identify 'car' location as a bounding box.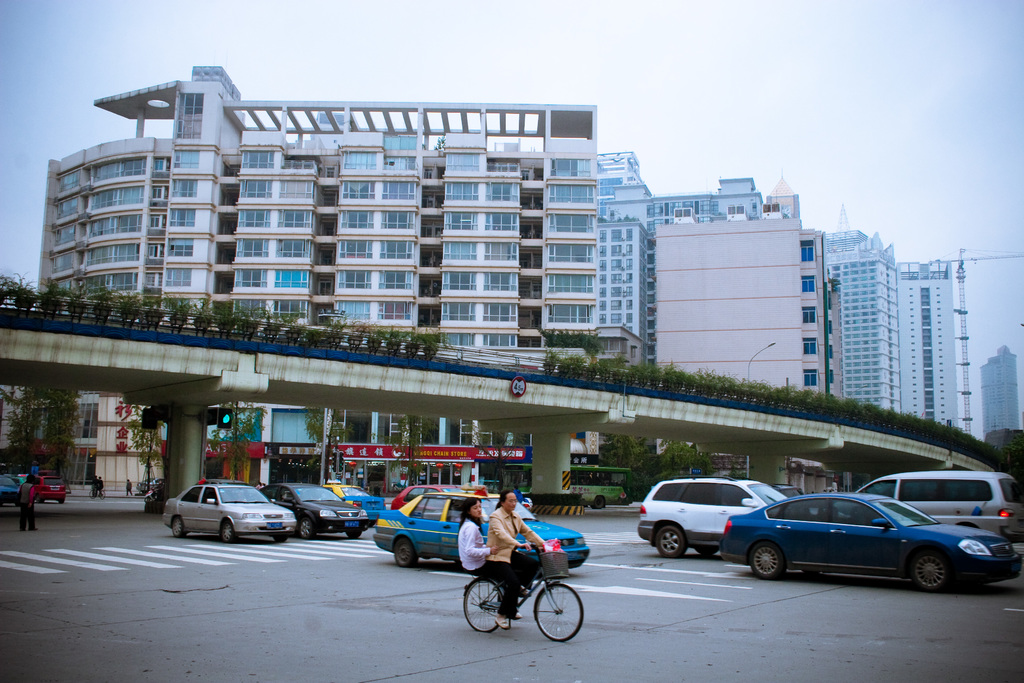
crop(162, 482, 296, 540).
